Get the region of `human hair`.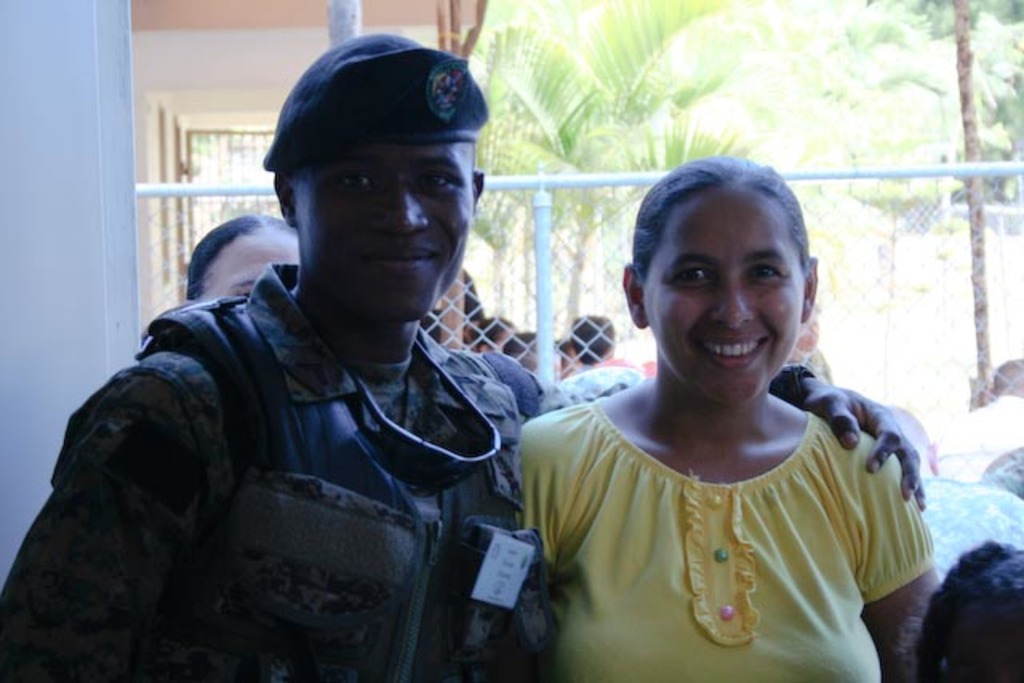
box(888, 561, 960, 681).
